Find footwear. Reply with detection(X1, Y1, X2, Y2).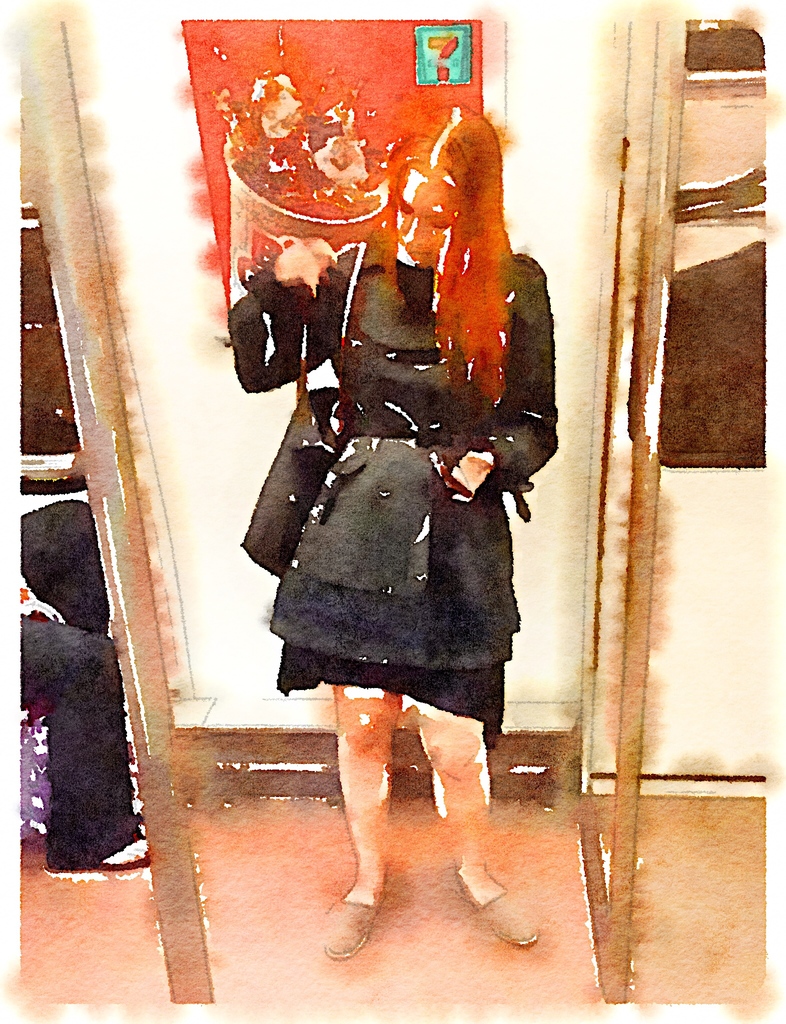
detection(452, 858, 537, 949).
